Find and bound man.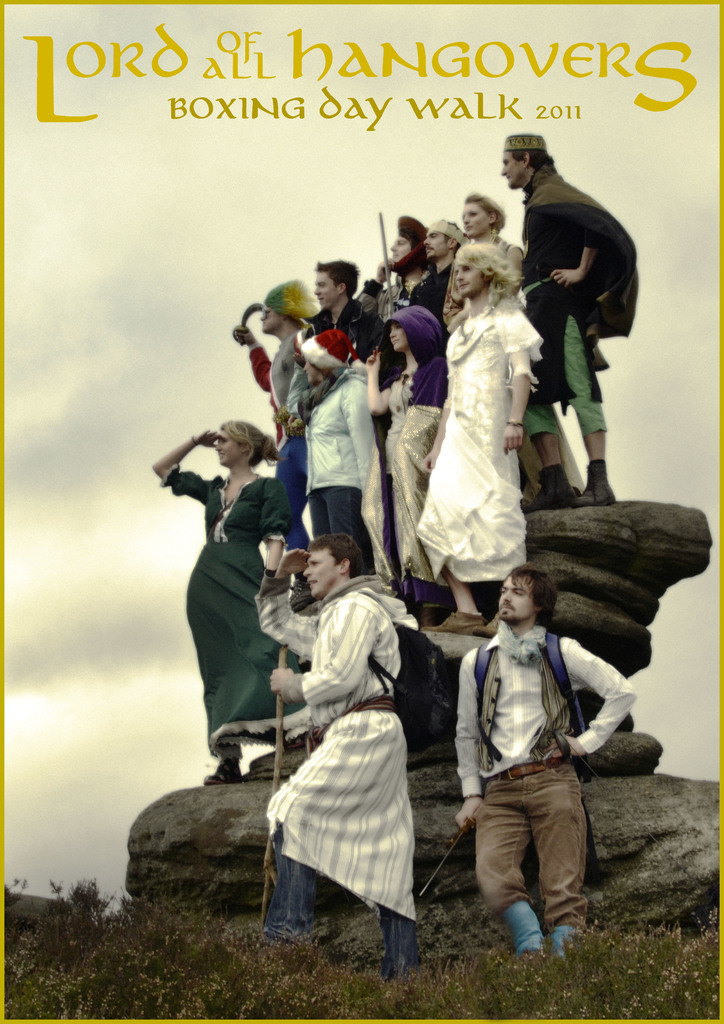
Bound: (251, 527, 433, 980).
